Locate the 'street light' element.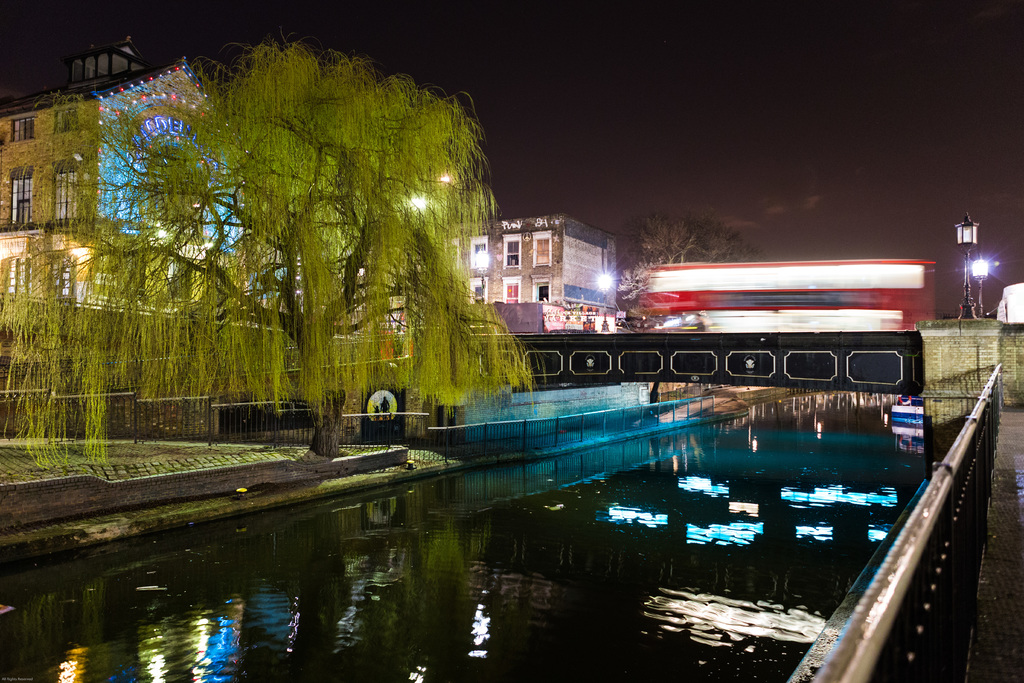
Element bbox: select_region(589, 267, 616, 338).
